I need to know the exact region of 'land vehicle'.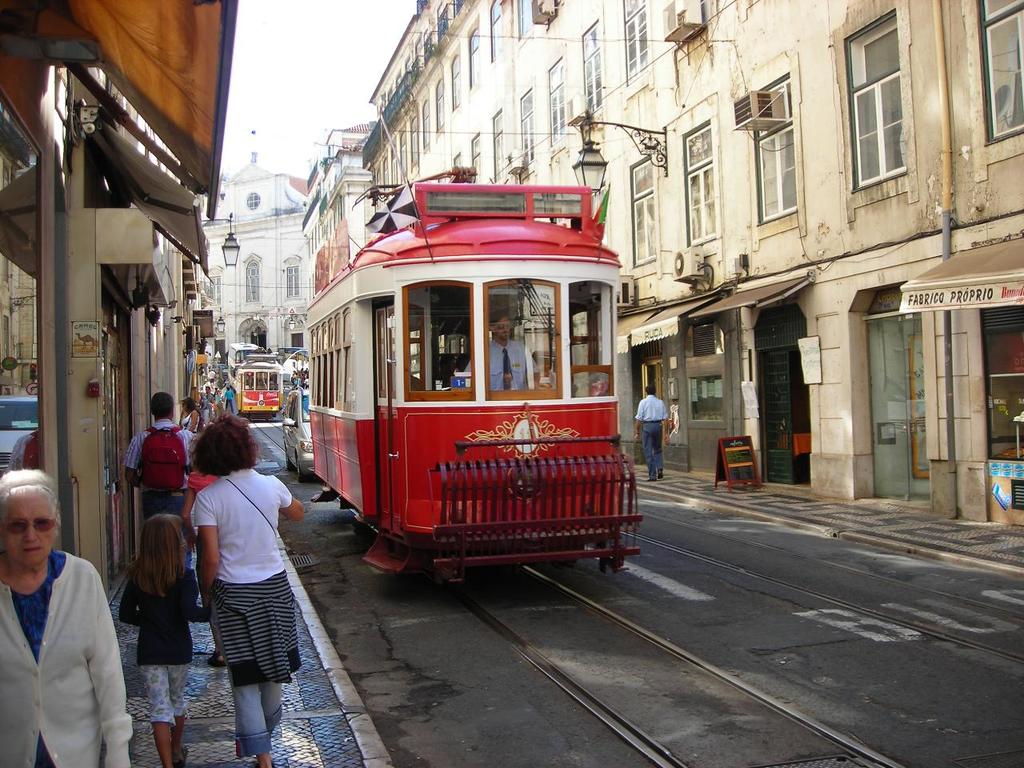
Region: 230,352,284,422.
